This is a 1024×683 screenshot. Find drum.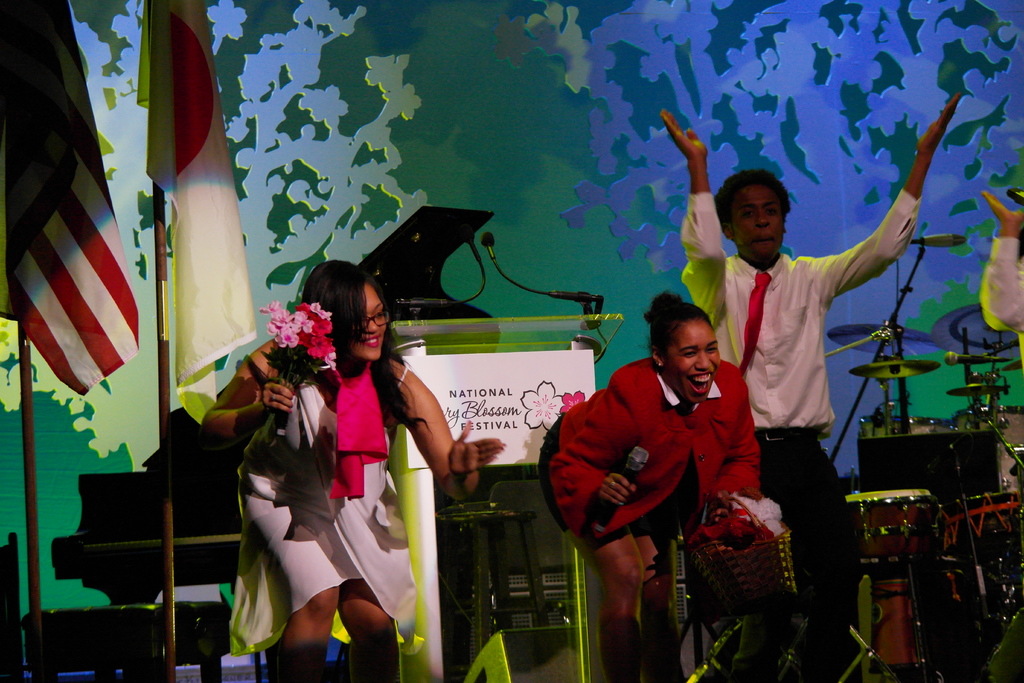
Bounding box: [x1=937, y1=491, x2=1018, y2=539].
